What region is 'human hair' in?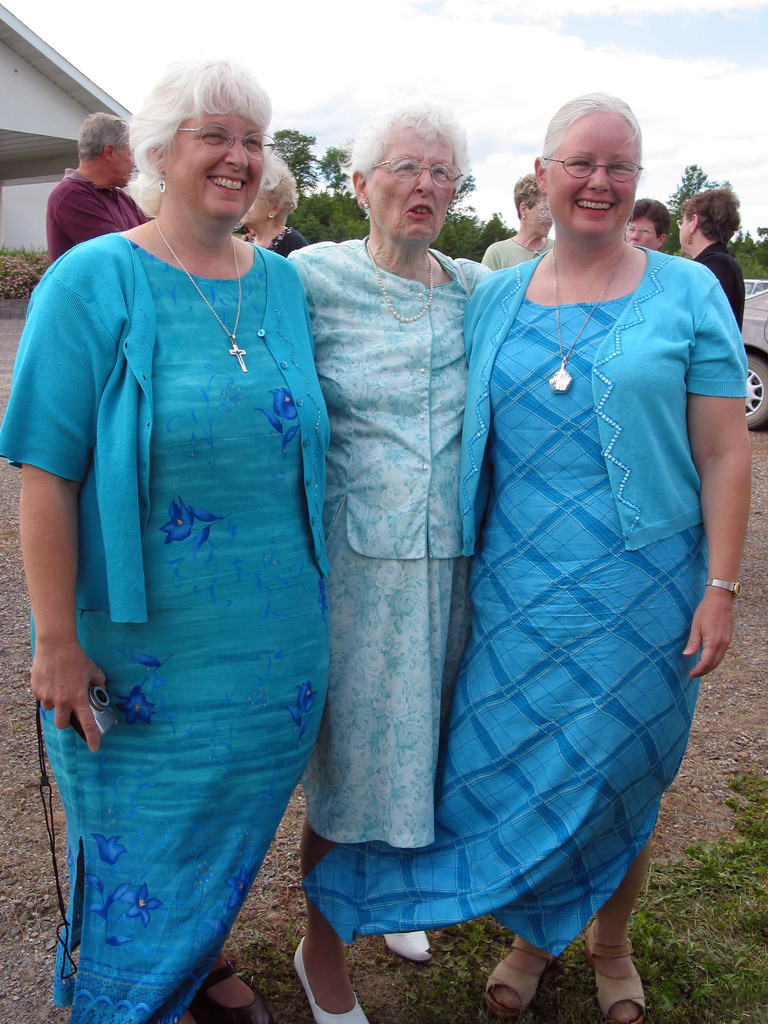
<bbox>541, 91, 642, 184</bbox>.
